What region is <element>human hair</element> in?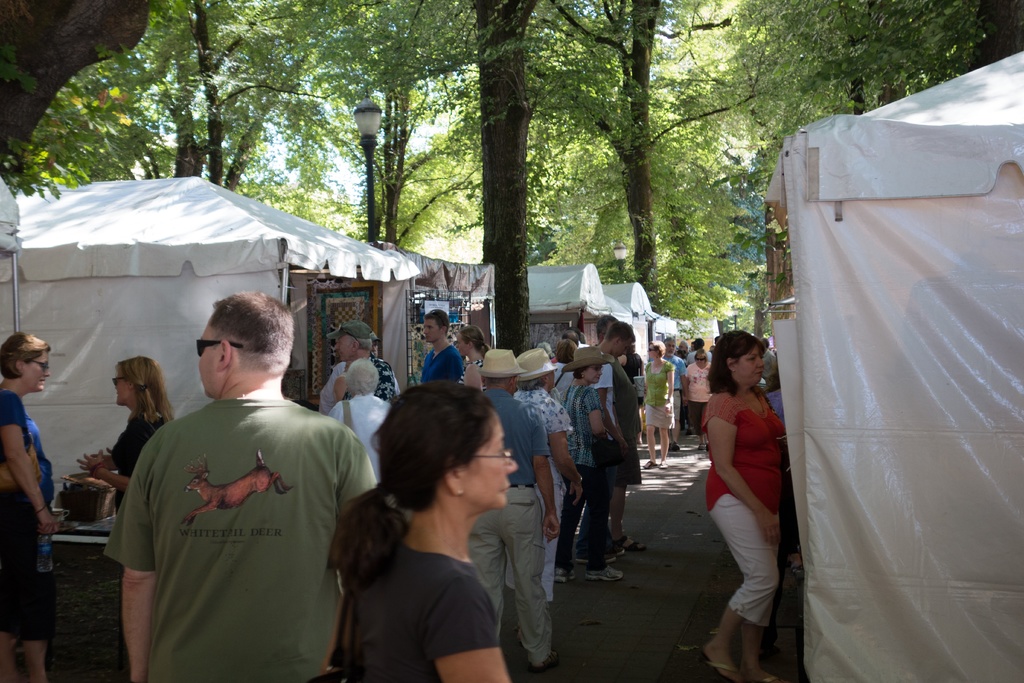
bbox(117, 356, 176, 424).
